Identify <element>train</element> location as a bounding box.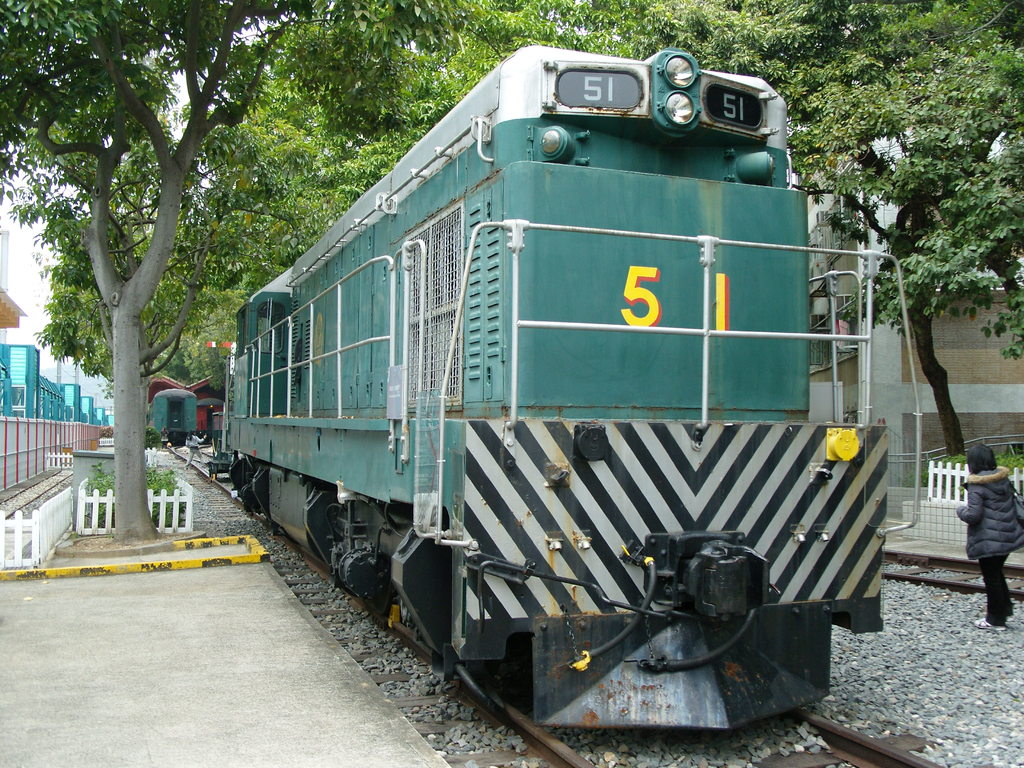
pyautogui.locateOnScreen(147, 389, 197, 439).
